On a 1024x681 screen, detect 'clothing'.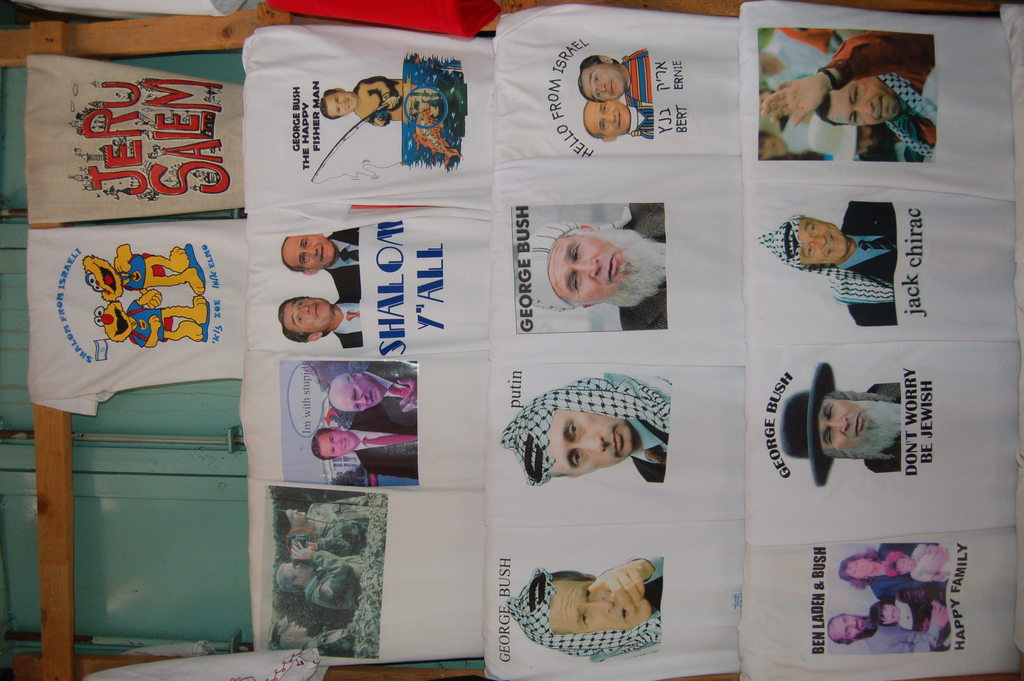
box=[834, 203, 896, 325].
